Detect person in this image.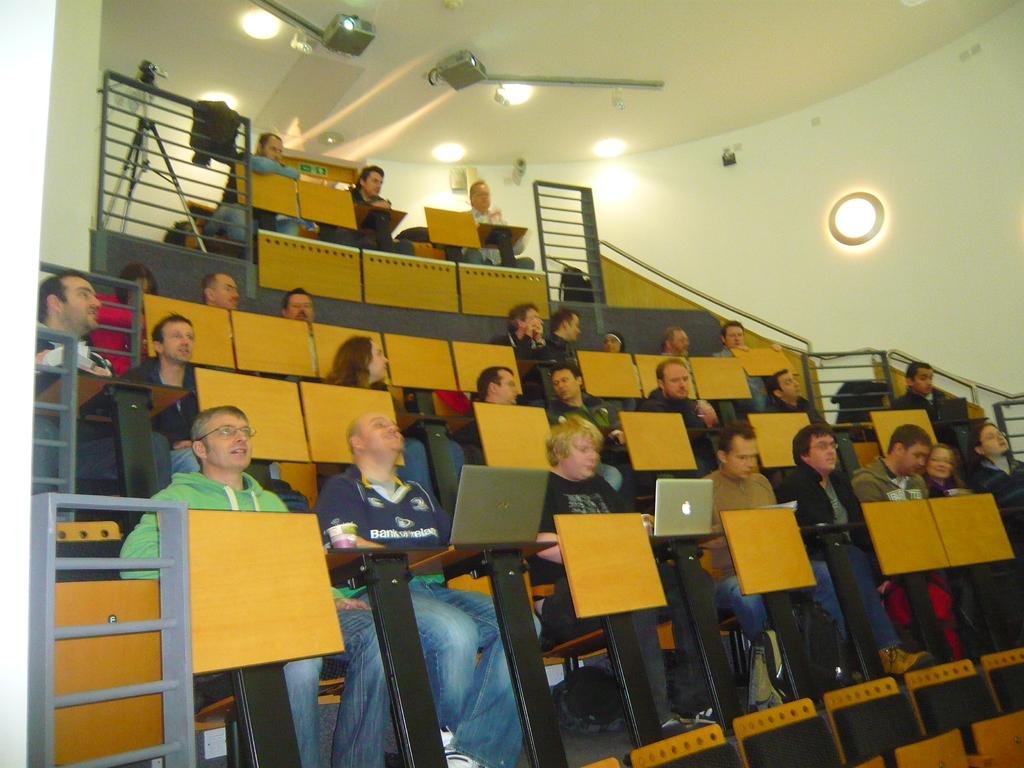
Detection: [498, 306, 539, 367].
